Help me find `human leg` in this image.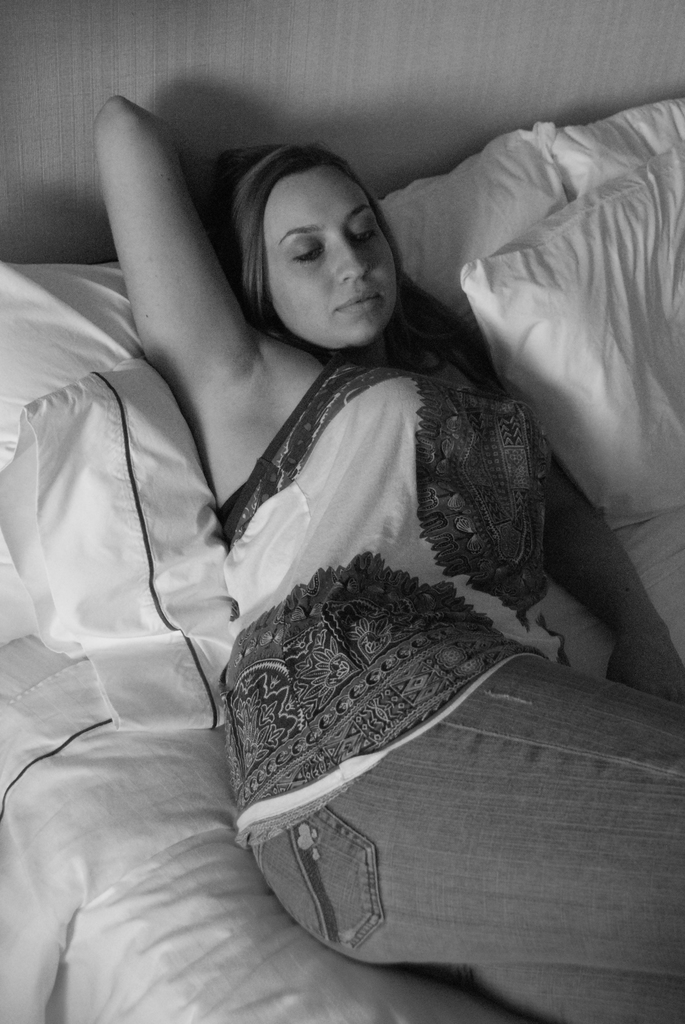
Found it: box(220, 561, 684, 981).
